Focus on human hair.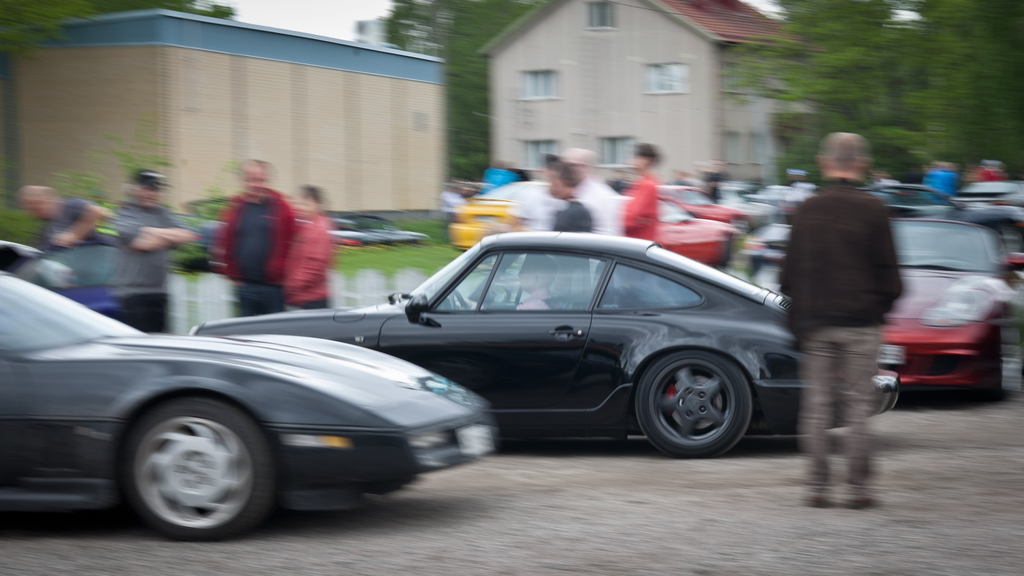
Focused at <region>821, 129, 865, 170</region>.
